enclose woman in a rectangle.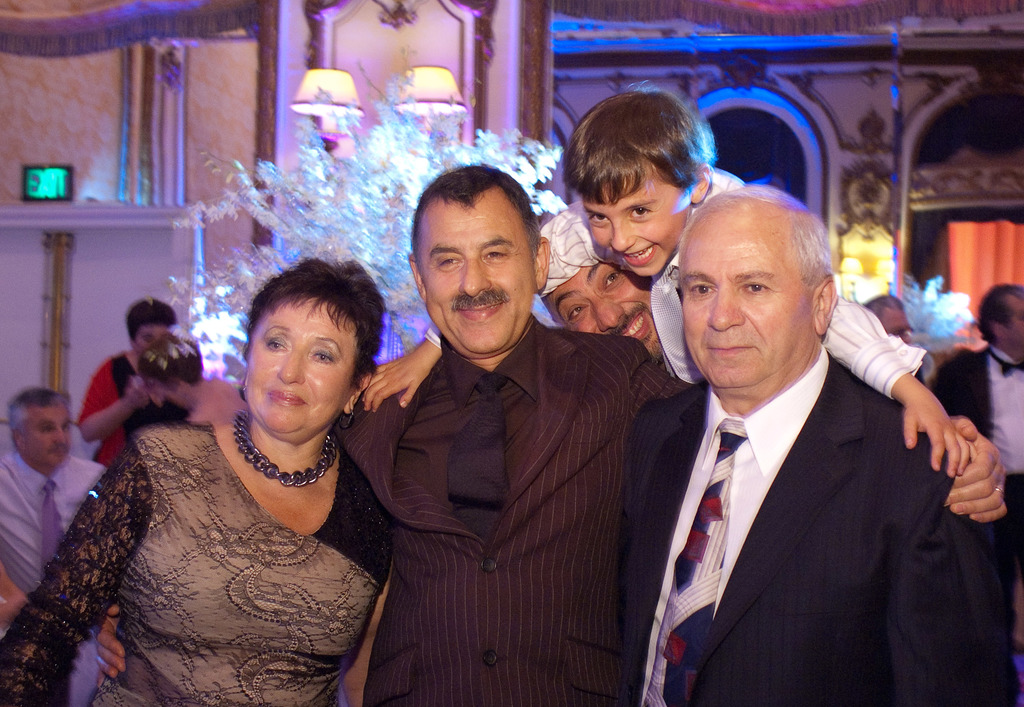
79 295 189 469.
